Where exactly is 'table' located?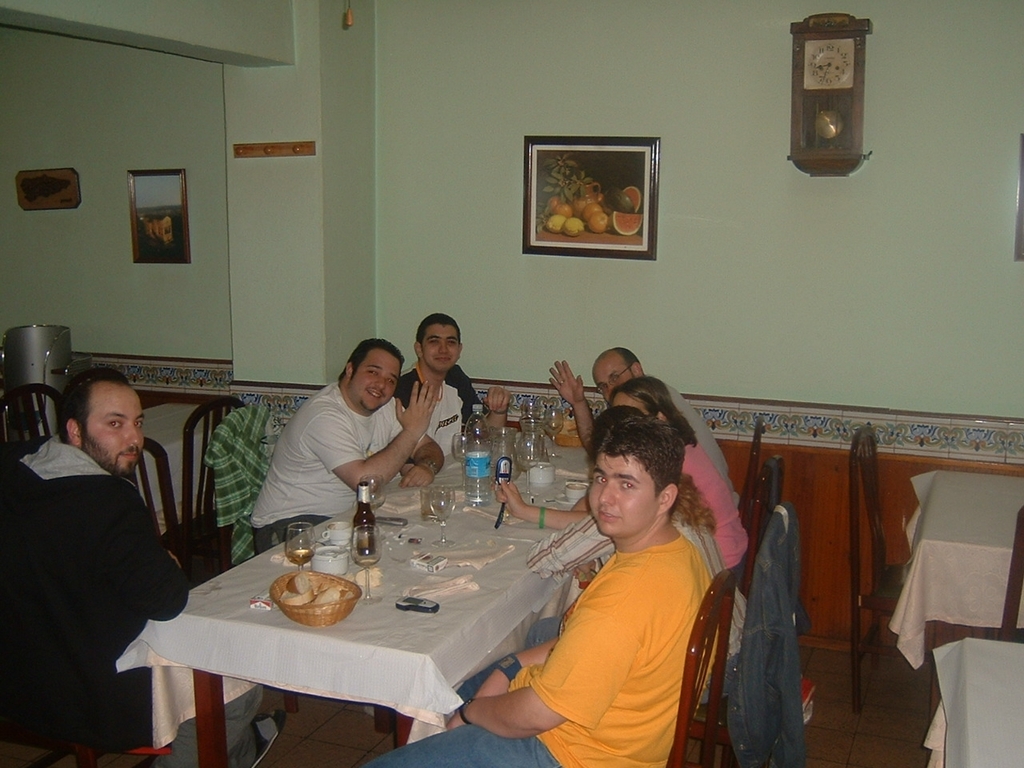
Its bounding box is (x1=889, y1=466, x2=1023, y2=668).
